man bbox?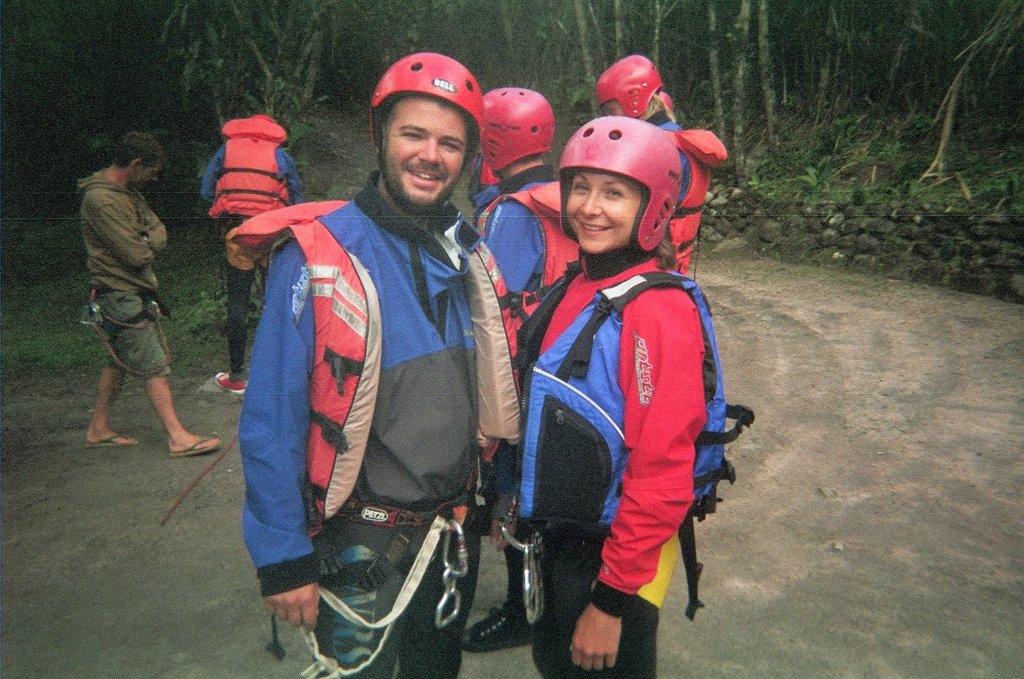
box=[233, 54, 527, 678]
